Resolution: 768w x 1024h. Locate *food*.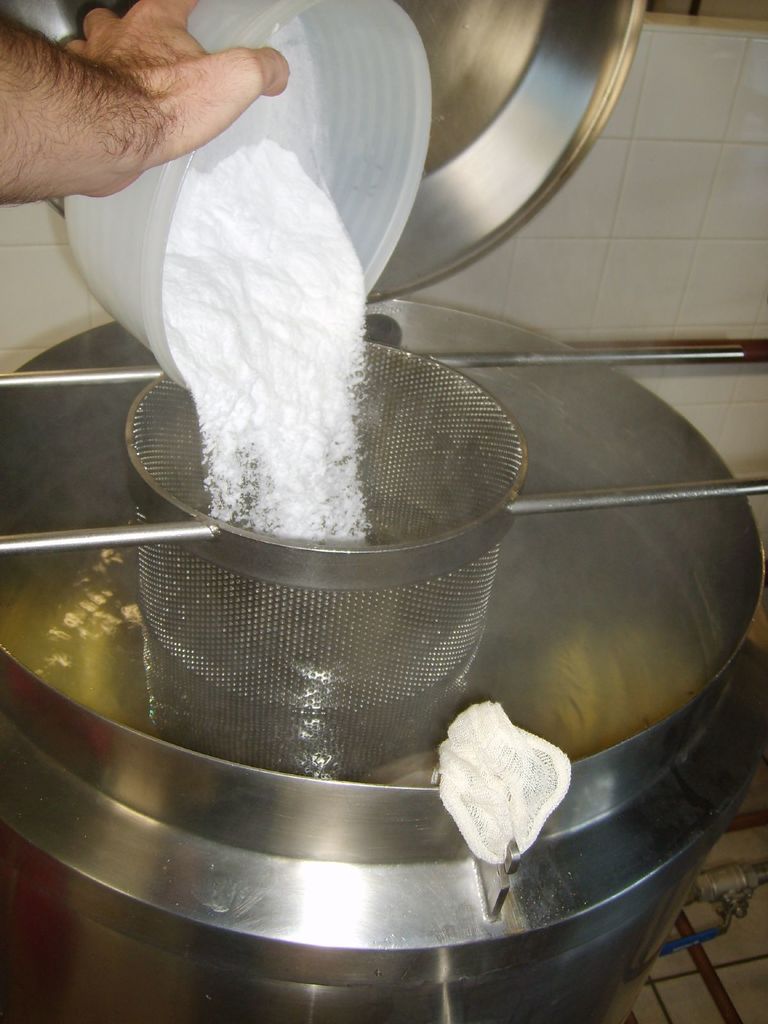
Rect(442, 682, 571, 844).
